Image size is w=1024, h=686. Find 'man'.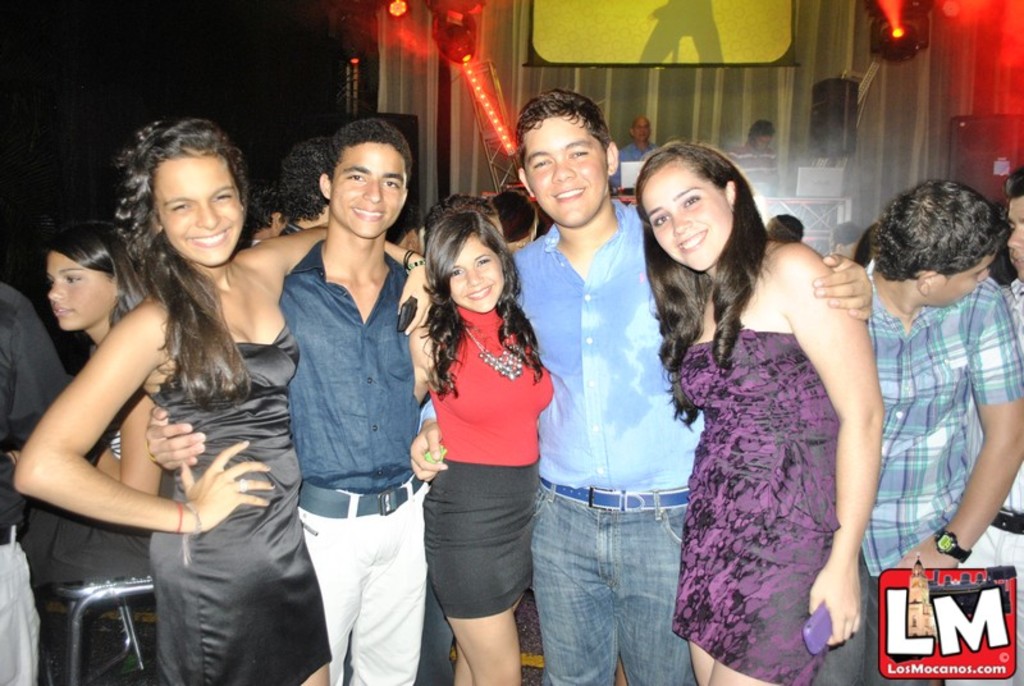
x1=612 y1=118 x2=667 y2=193.
